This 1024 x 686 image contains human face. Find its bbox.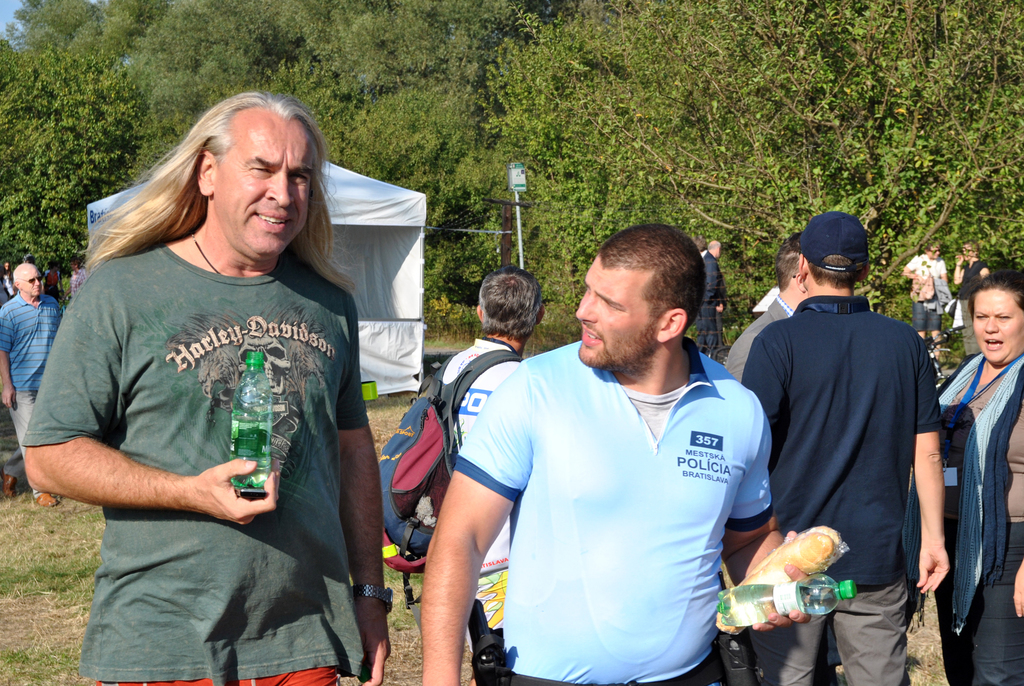
x1=19 y1=270 x2=42 y2=293.
